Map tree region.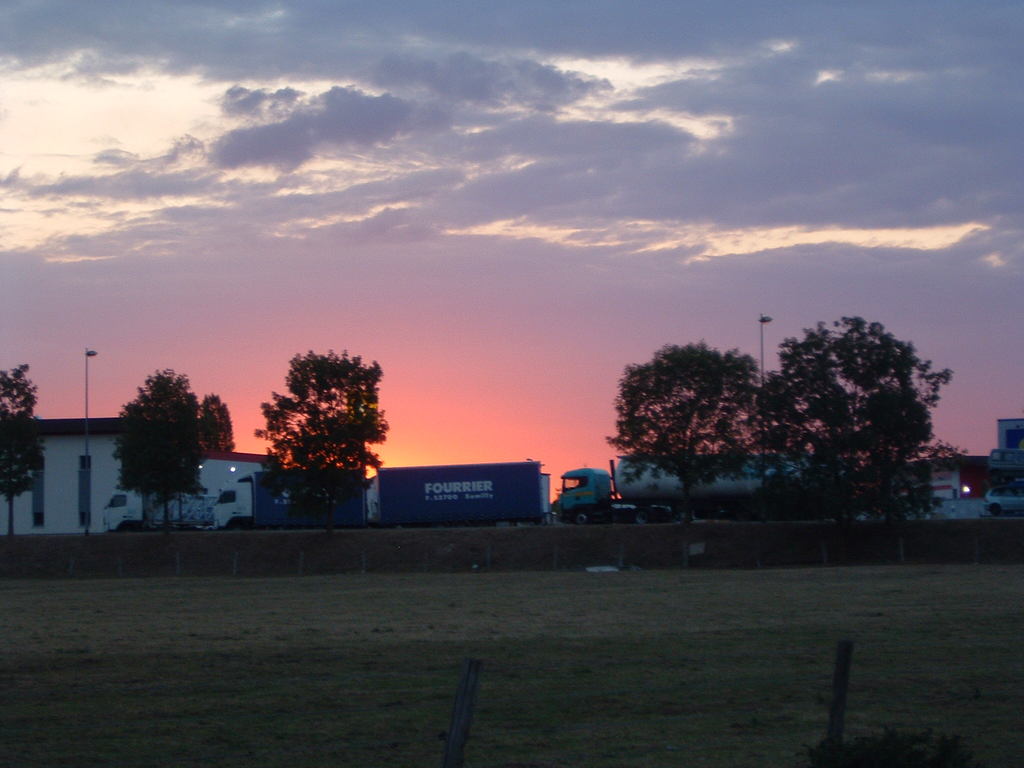
Mapped to box(202, 387, 236, 460).
